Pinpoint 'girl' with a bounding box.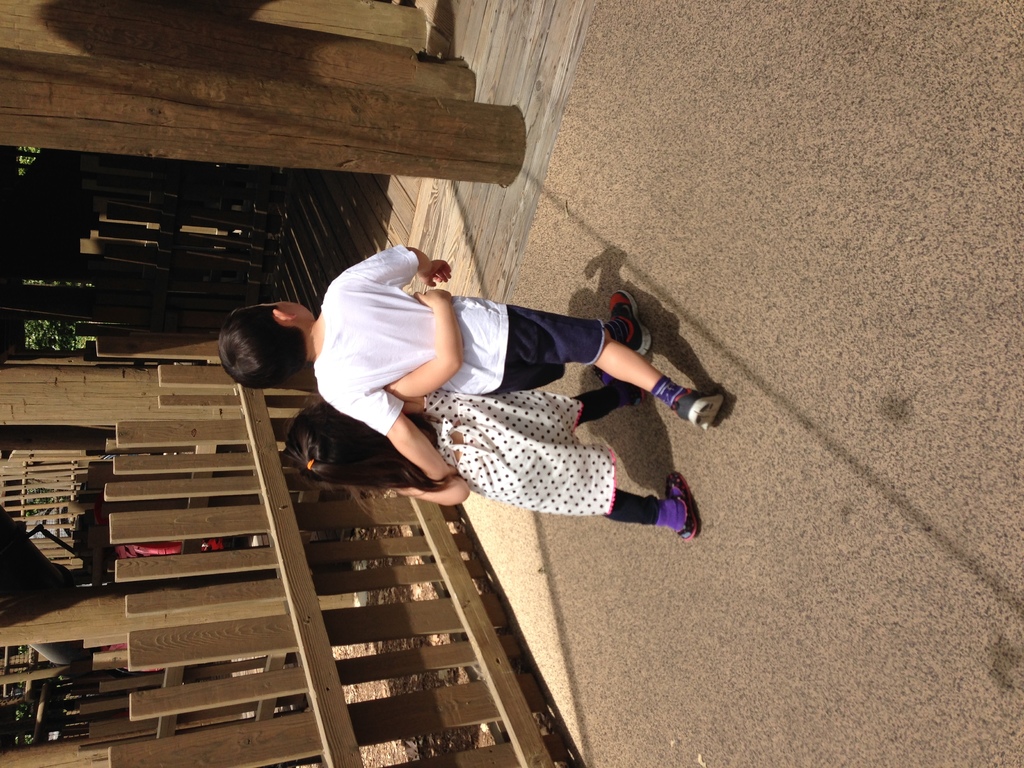
box(280, 367, 701, 544).
